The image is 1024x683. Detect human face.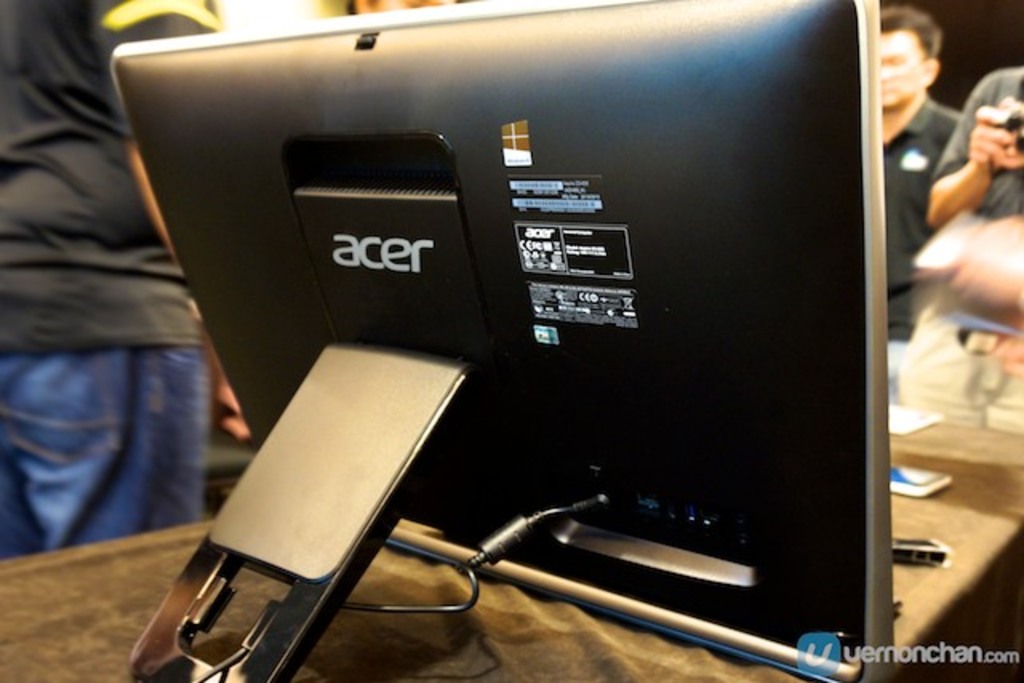
Detection: BBox(874, 29, 923, 107).
